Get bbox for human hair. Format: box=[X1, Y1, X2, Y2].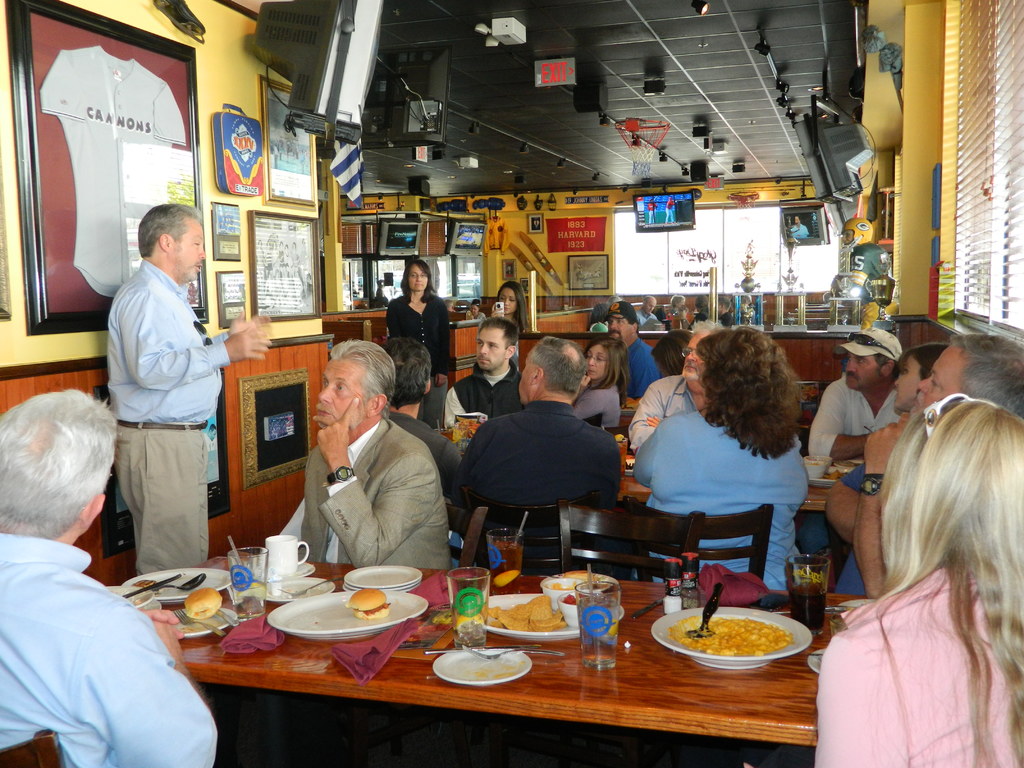
box=[579, 339, 630, 413].
